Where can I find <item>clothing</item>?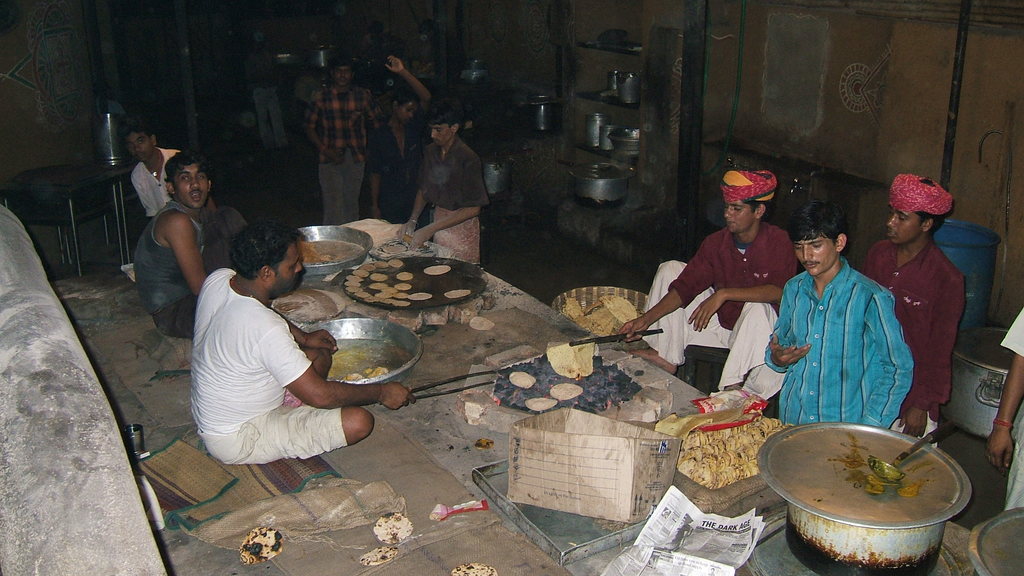
You can find it at x1=748, y1=254, x2=917, y2=431.
